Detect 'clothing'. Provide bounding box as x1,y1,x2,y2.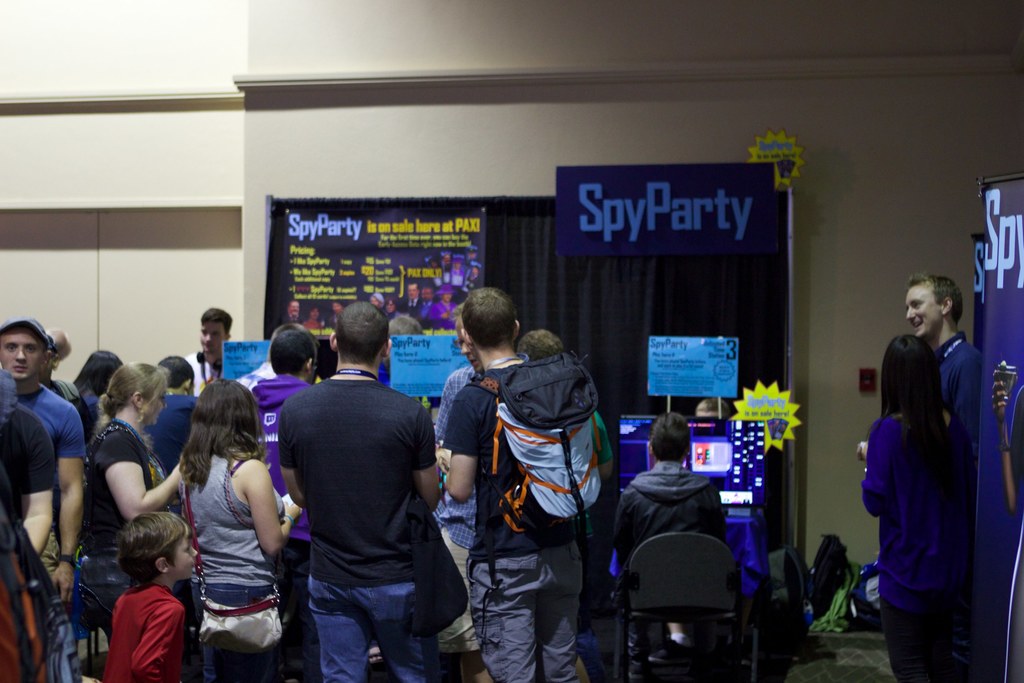
188,446,287,682.
